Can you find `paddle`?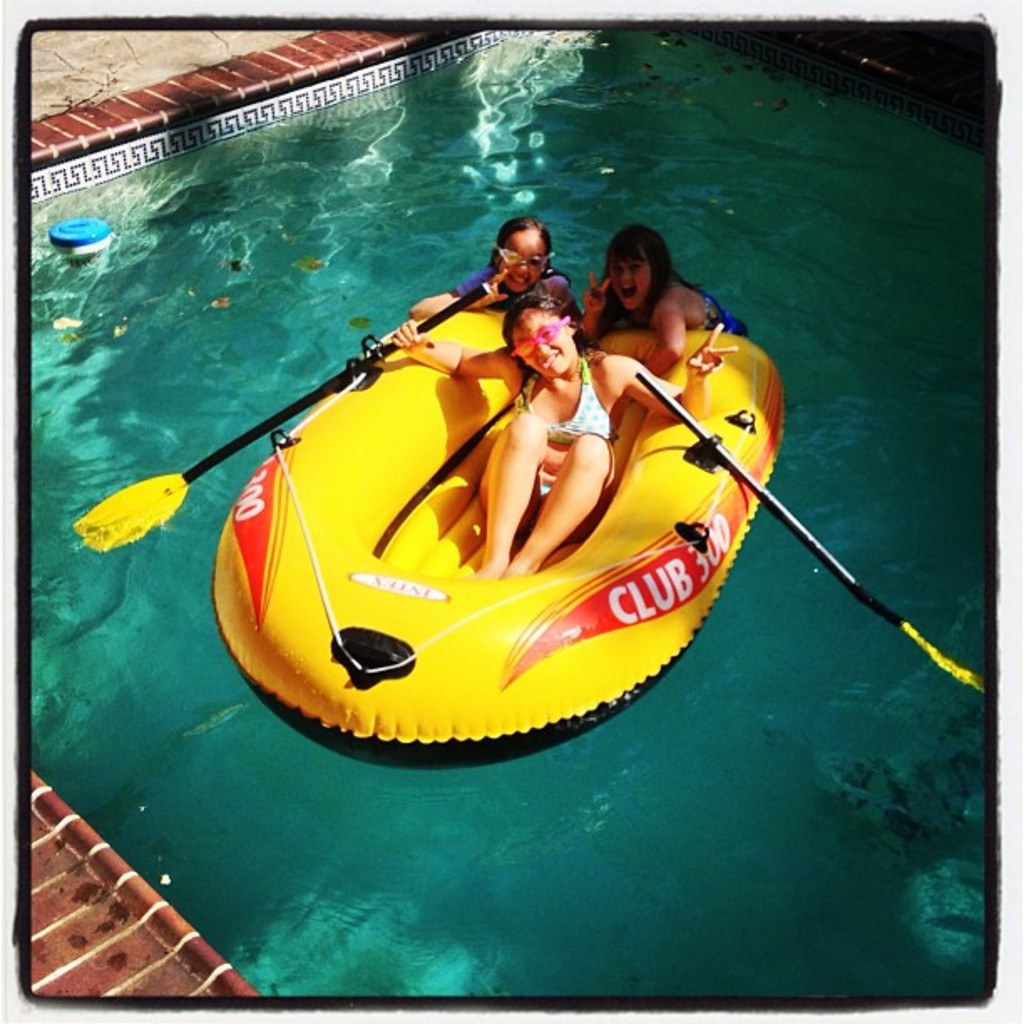
Yes, bounding box: [x1=637, y1=370, x2=987, y2=694].
